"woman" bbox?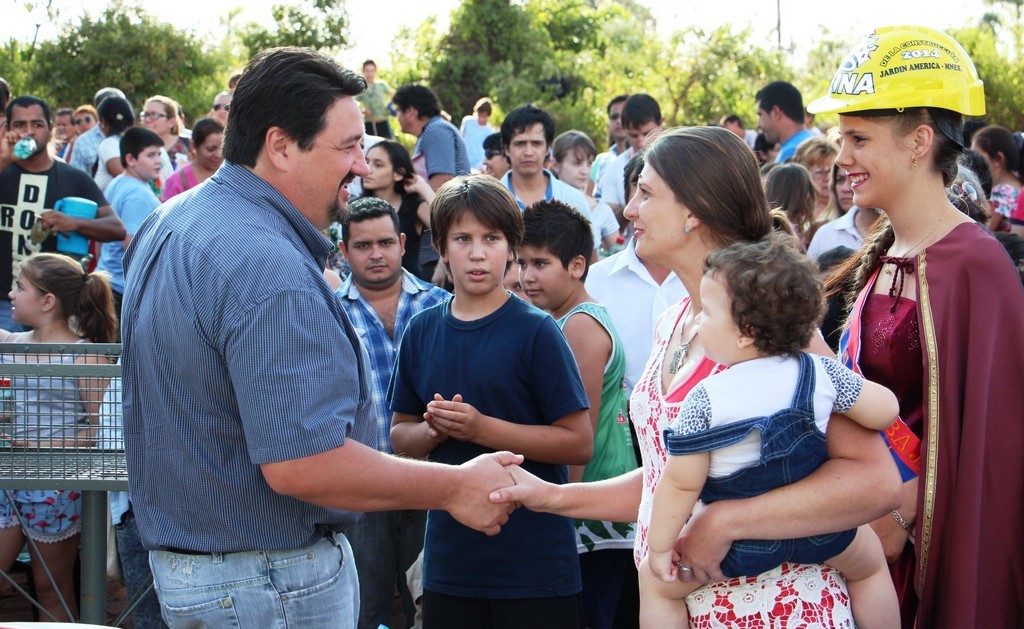
971,125,1023,224
